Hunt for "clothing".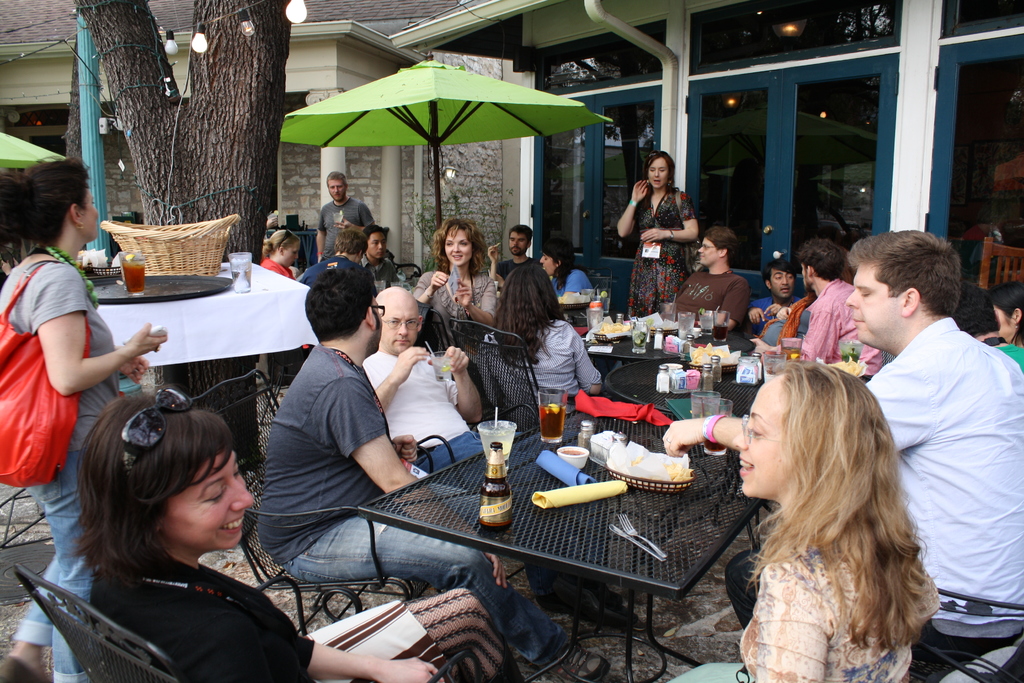
Hunted down at 516,314,614,404.
